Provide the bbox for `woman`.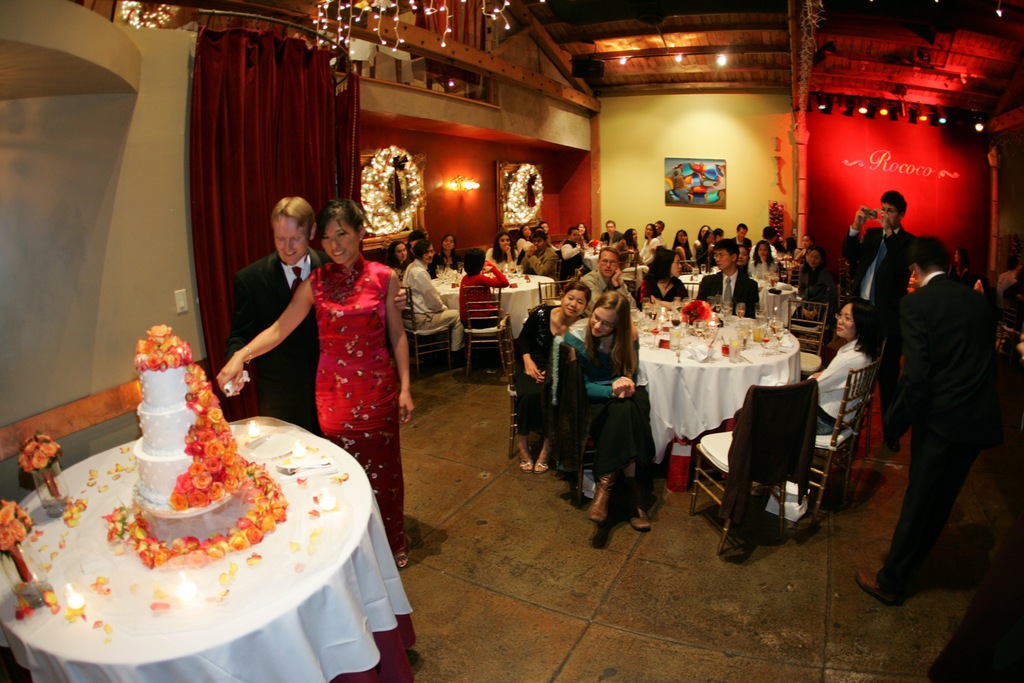
rect(515, 281, 591, 479).
